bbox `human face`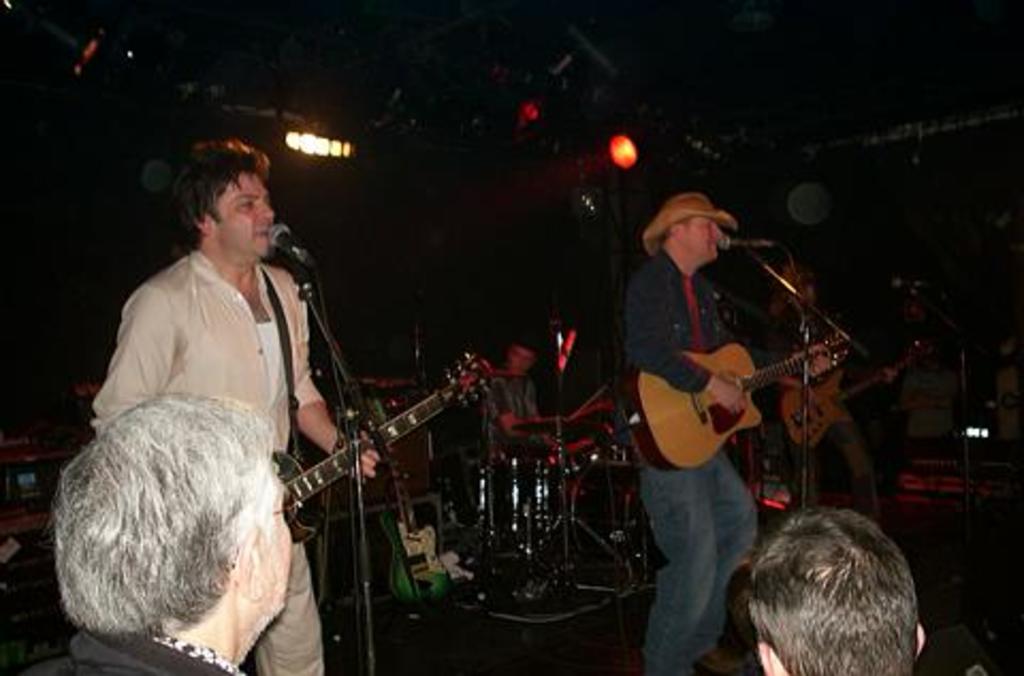
select_region(256, 488, 292, 614)
